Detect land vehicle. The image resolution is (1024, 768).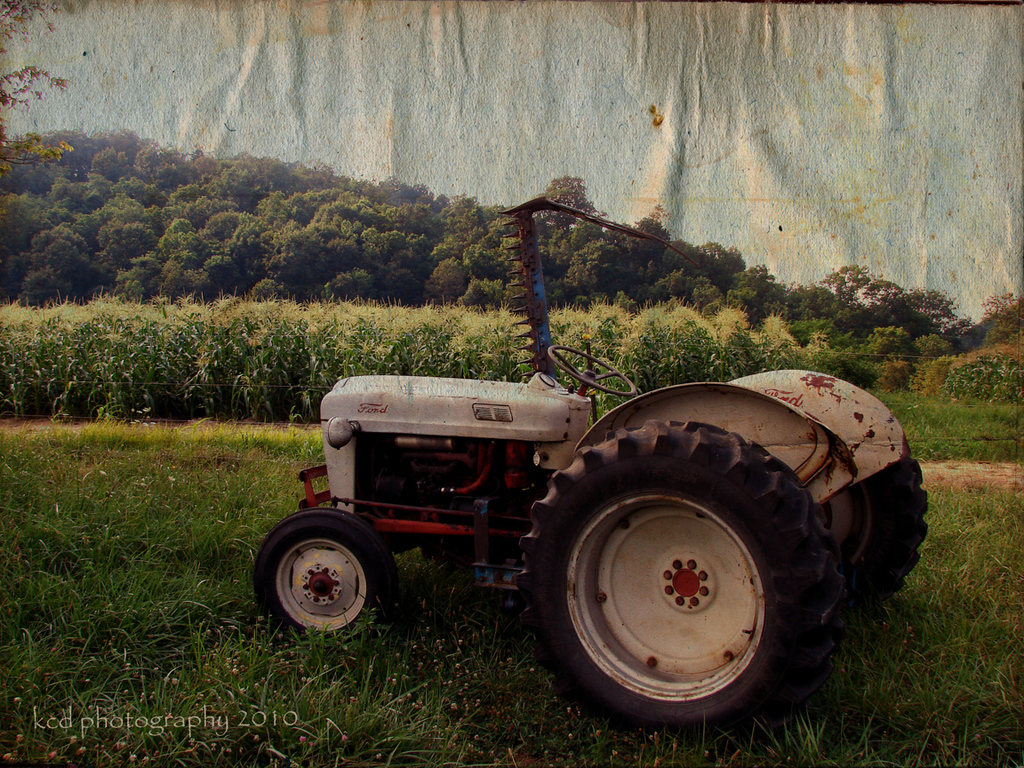
x1=309, y1=338, x2=945, y2=744.
